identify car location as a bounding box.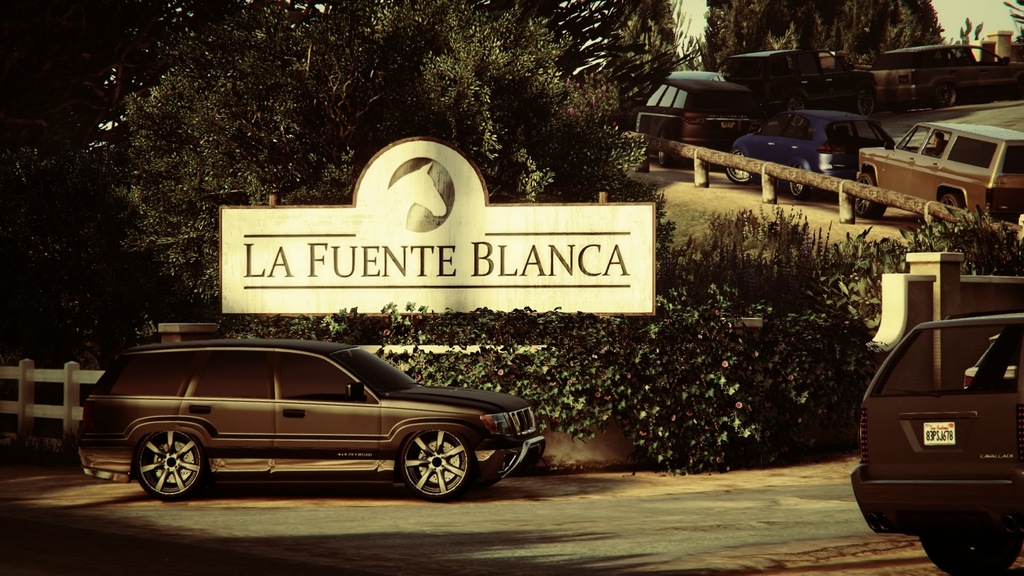
[76, 337, 539, 499].
